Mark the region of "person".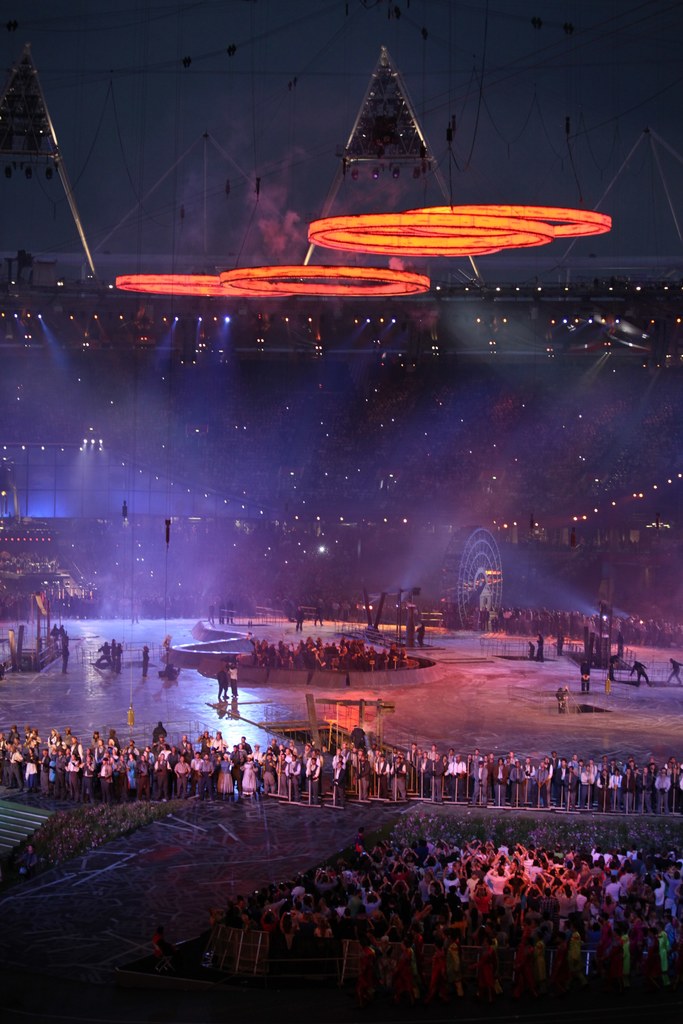
Region: 138/648/152/680.
